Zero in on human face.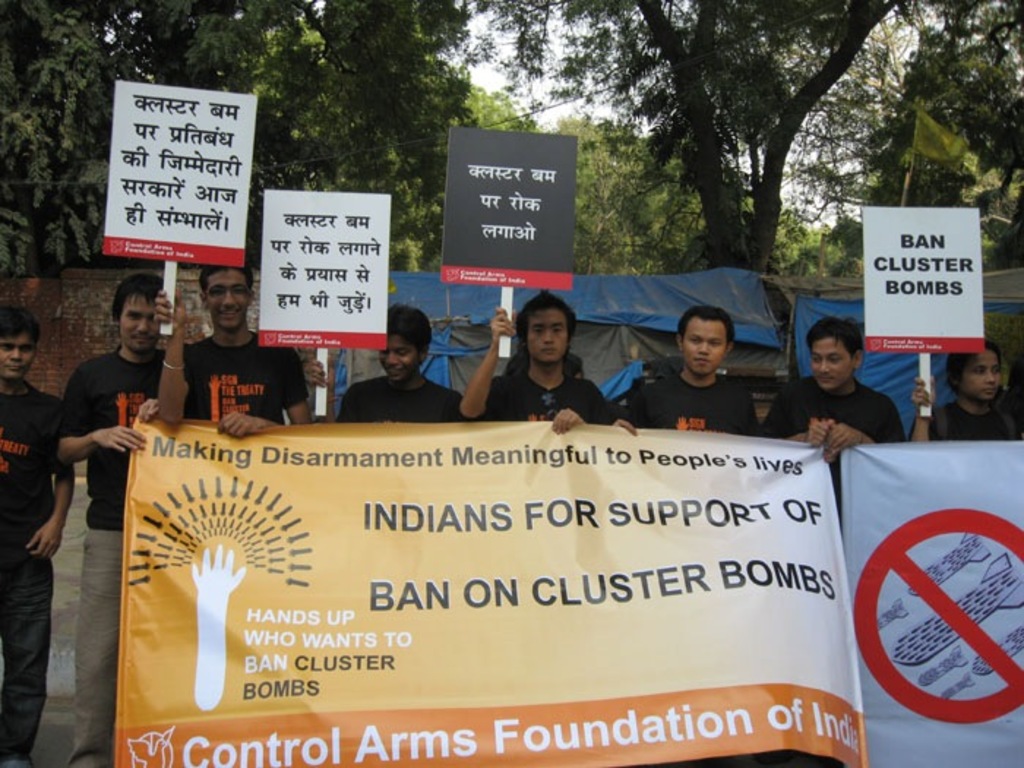
Zeroed in: {"left": 685, "top": 316, "right": 727, "bottom": 374}.
